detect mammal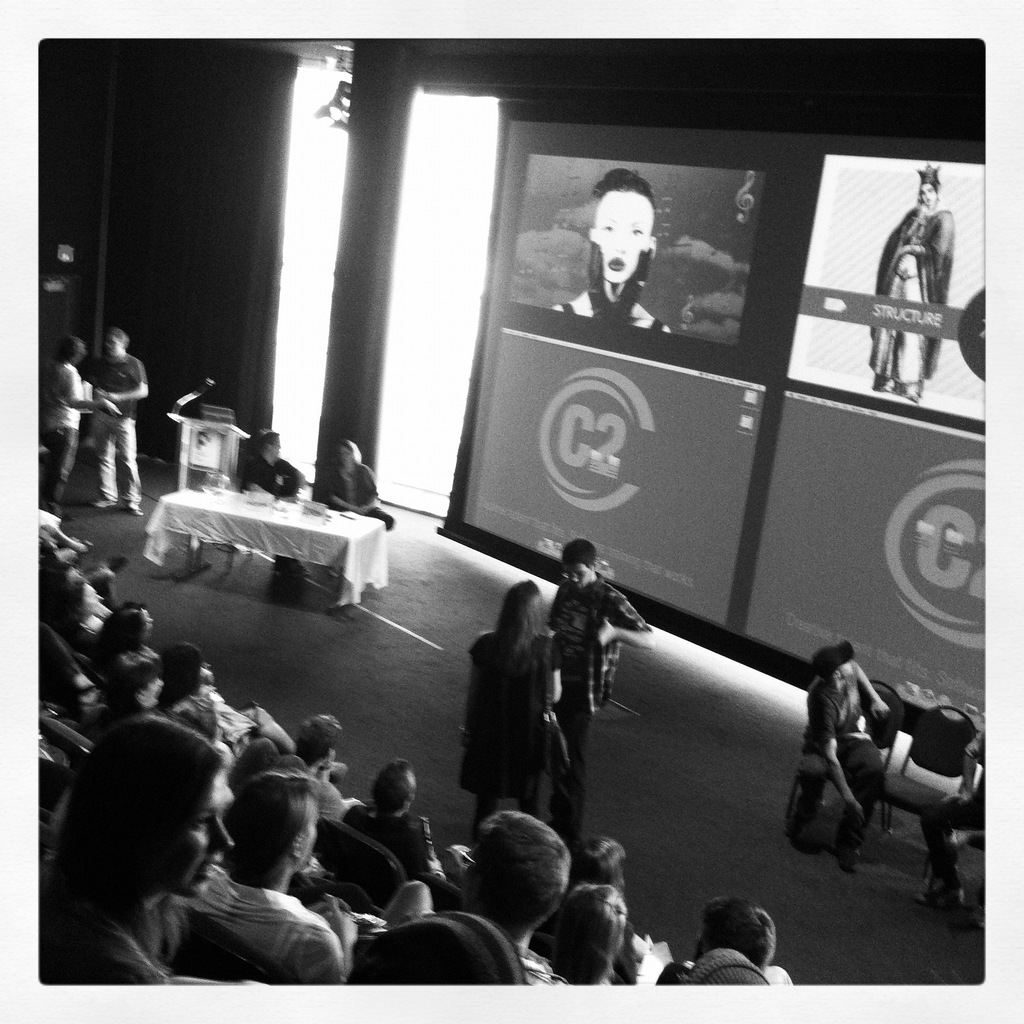
[left=30, top=509, right=90, bottom=569]
